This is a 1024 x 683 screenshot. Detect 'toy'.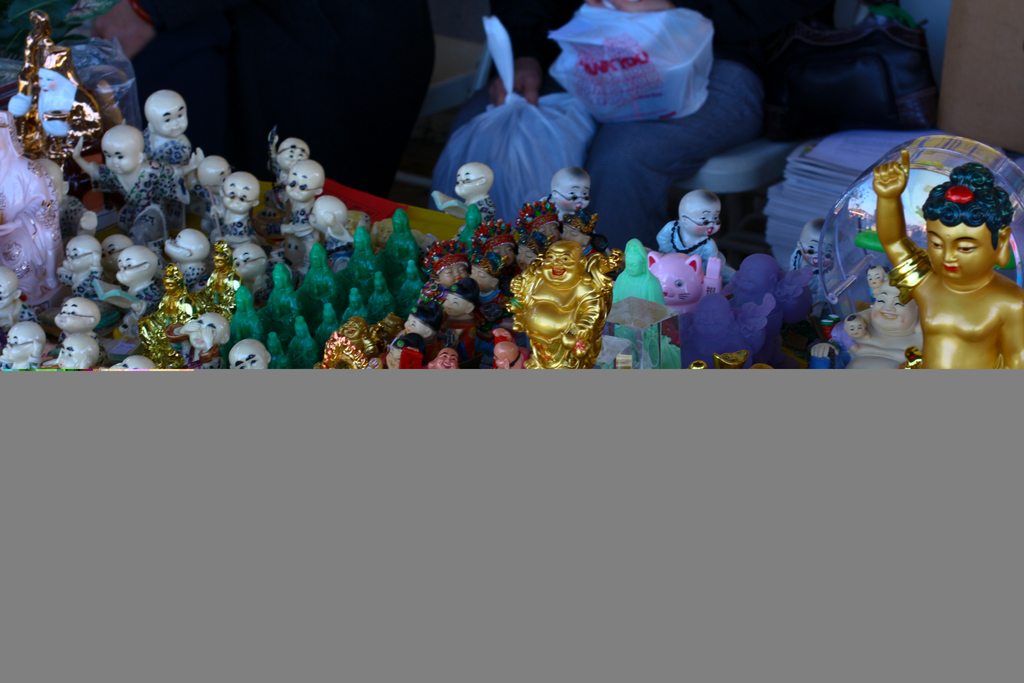
select_region(311, 302, 340, 344).
